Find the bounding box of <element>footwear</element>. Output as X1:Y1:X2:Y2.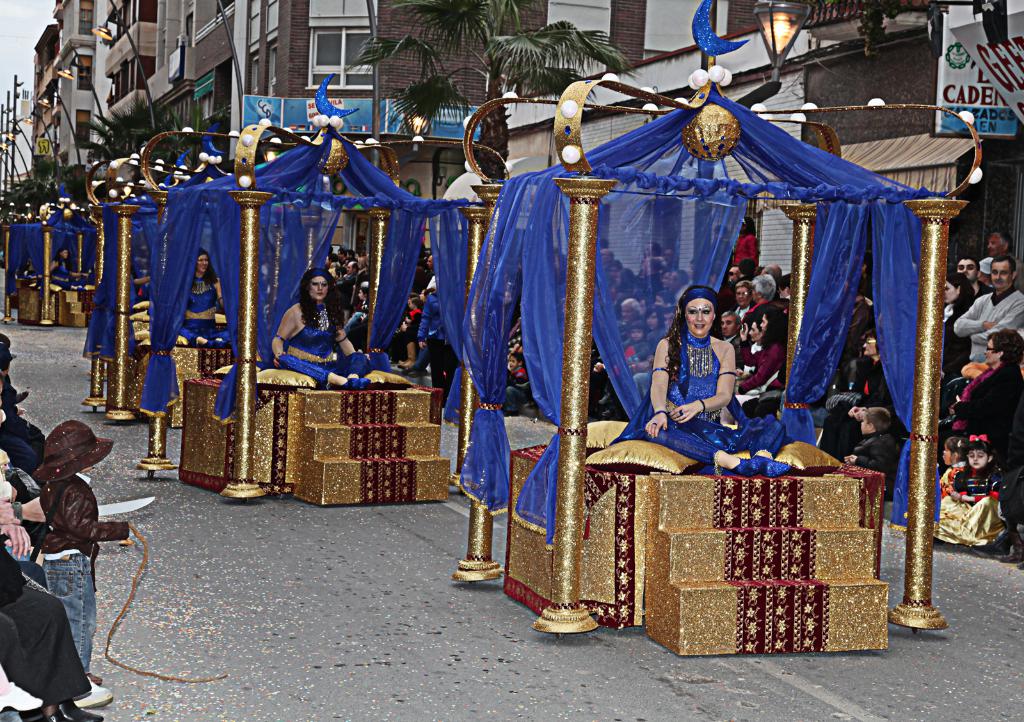
973:537:1007:562.
